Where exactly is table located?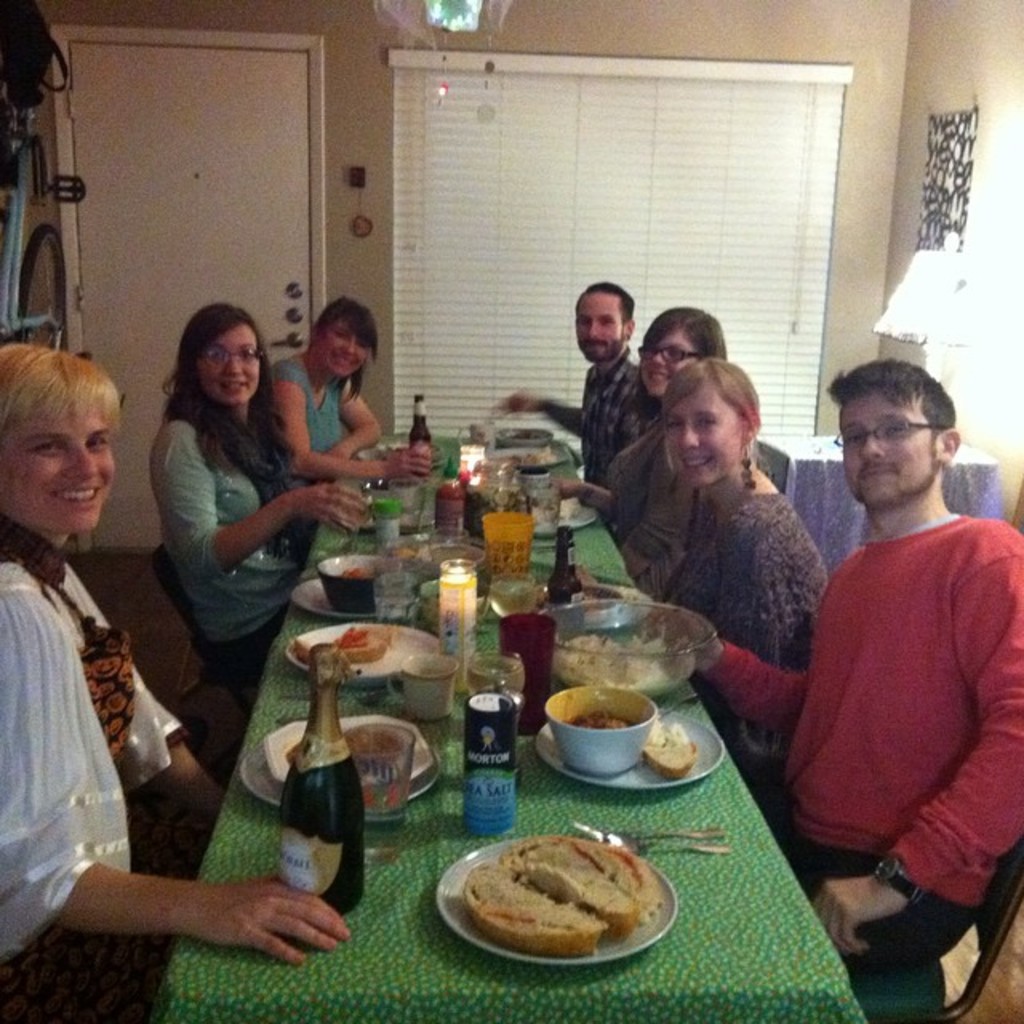
Its bounding box is {"x1": 754, "y1": 434, "x2": 1008, "y2": 571}.
